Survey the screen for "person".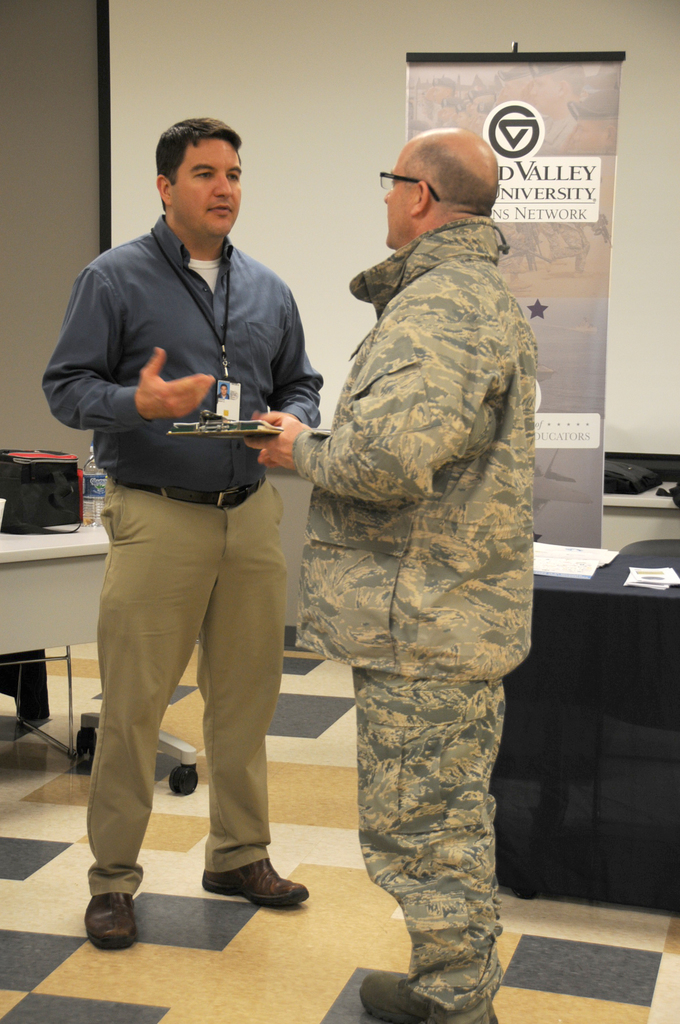
Survey found: detection(257, 99, 543, 996).
